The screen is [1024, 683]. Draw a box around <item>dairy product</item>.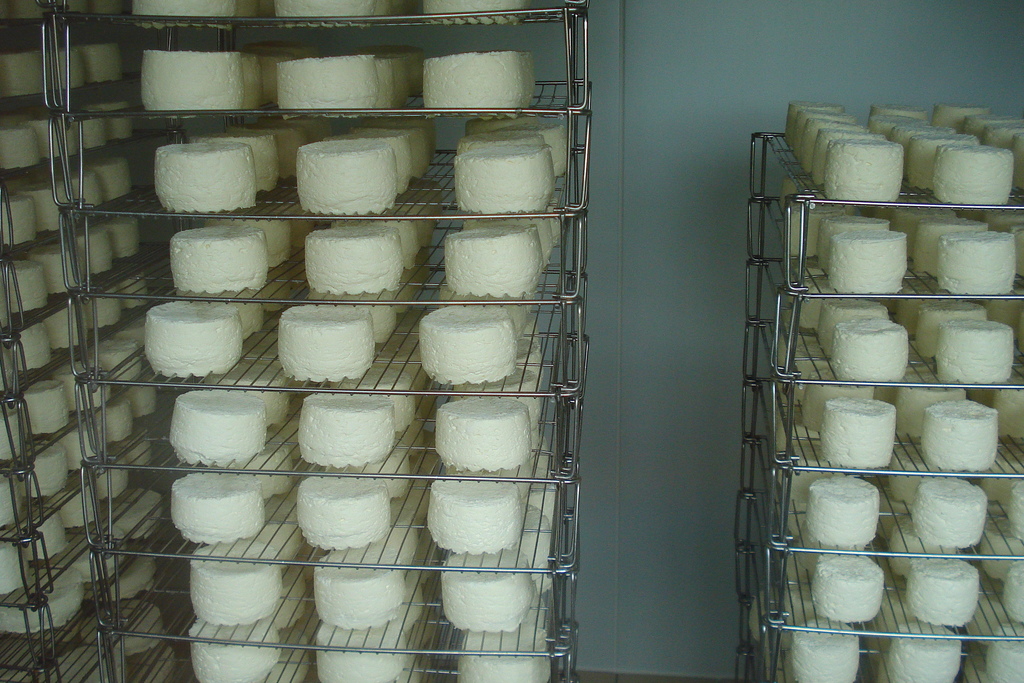
150/304/246/386.
